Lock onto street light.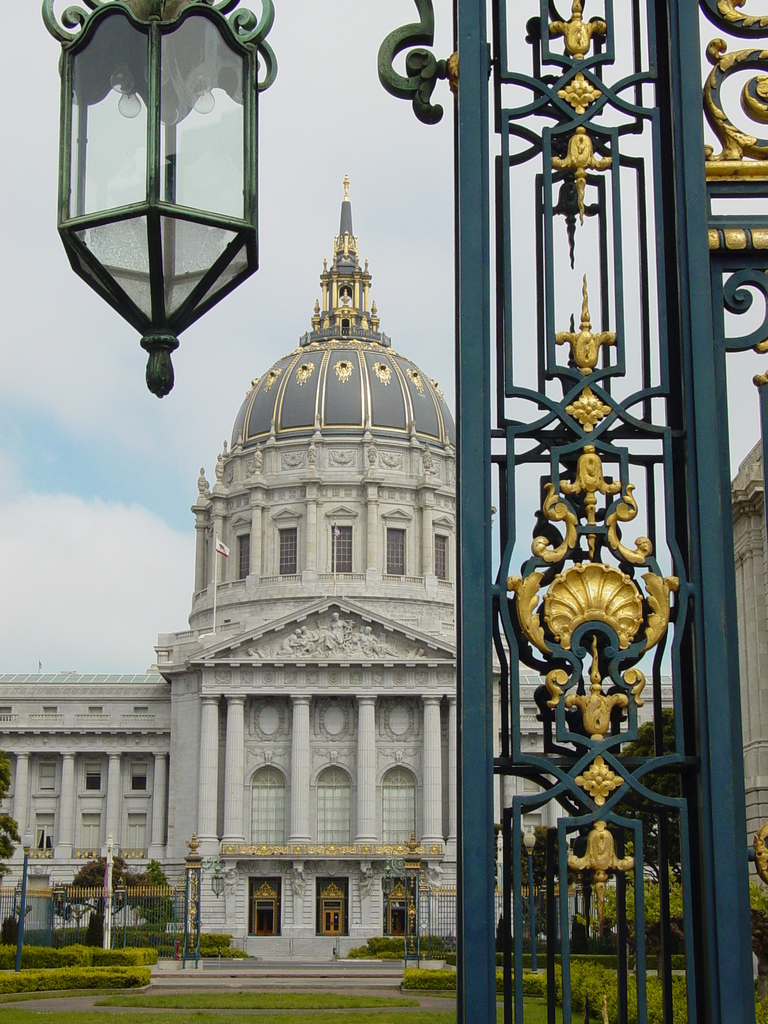
Locked: detection(16, 824, 42, 970).
